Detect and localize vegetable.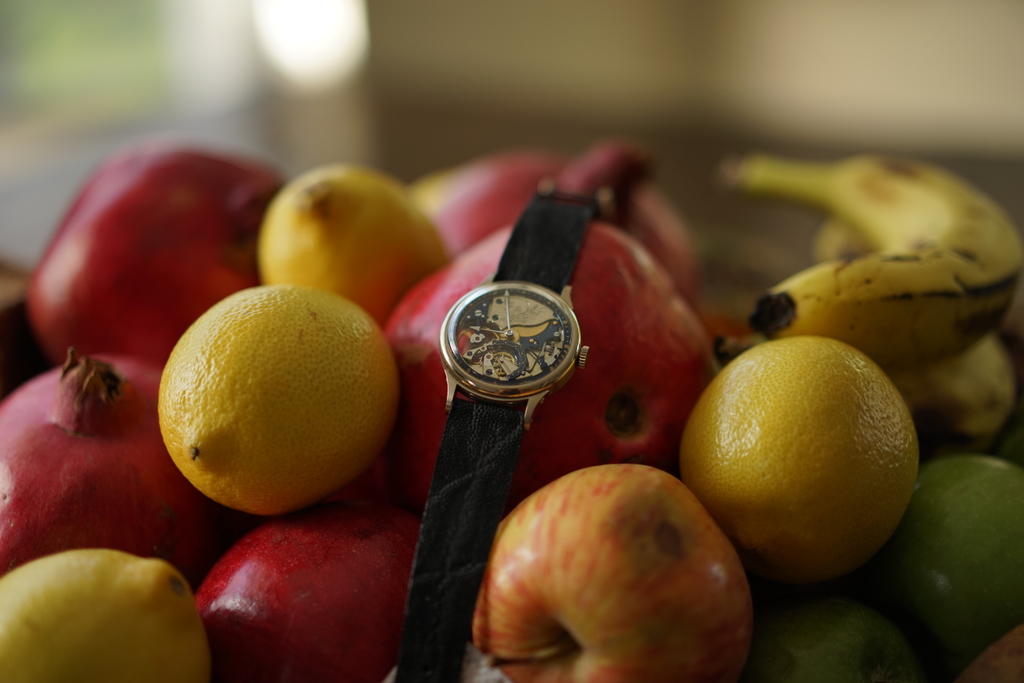
Localized at (676, 336, 915, 581).
